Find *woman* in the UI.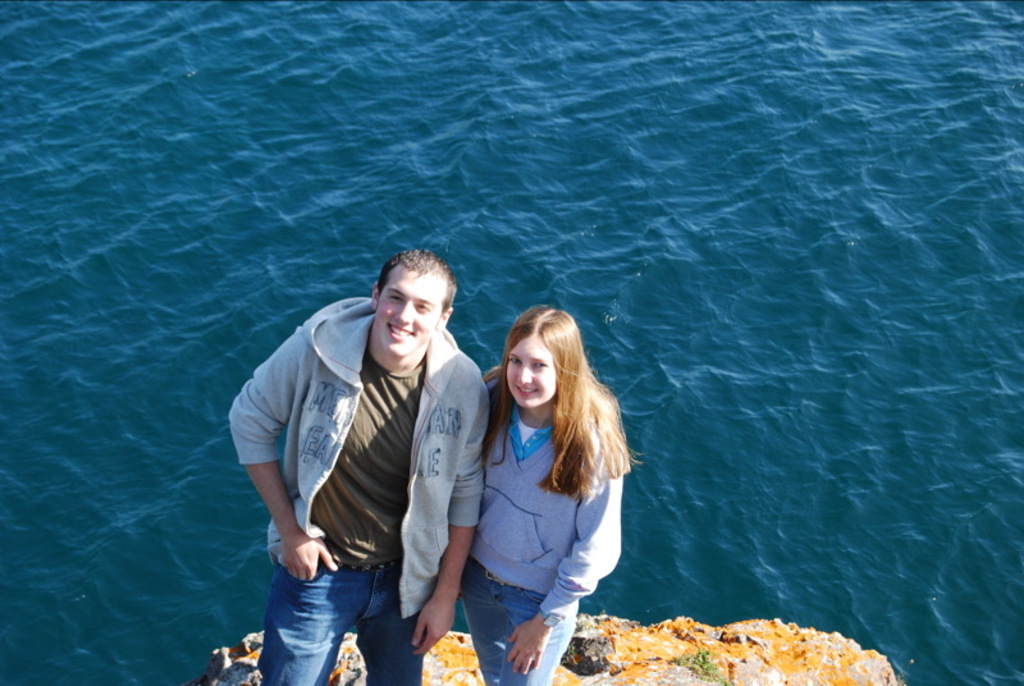
UI element at bbox=[443, 302, 636, 685].
